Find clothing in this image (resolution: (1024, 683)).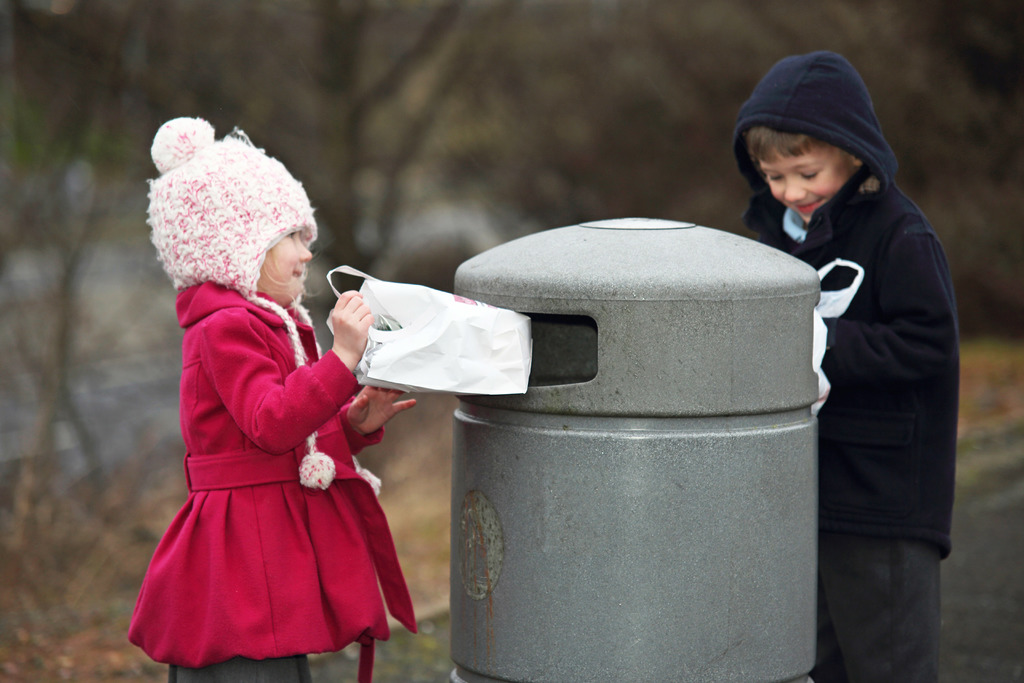
(125,283,447,682).
